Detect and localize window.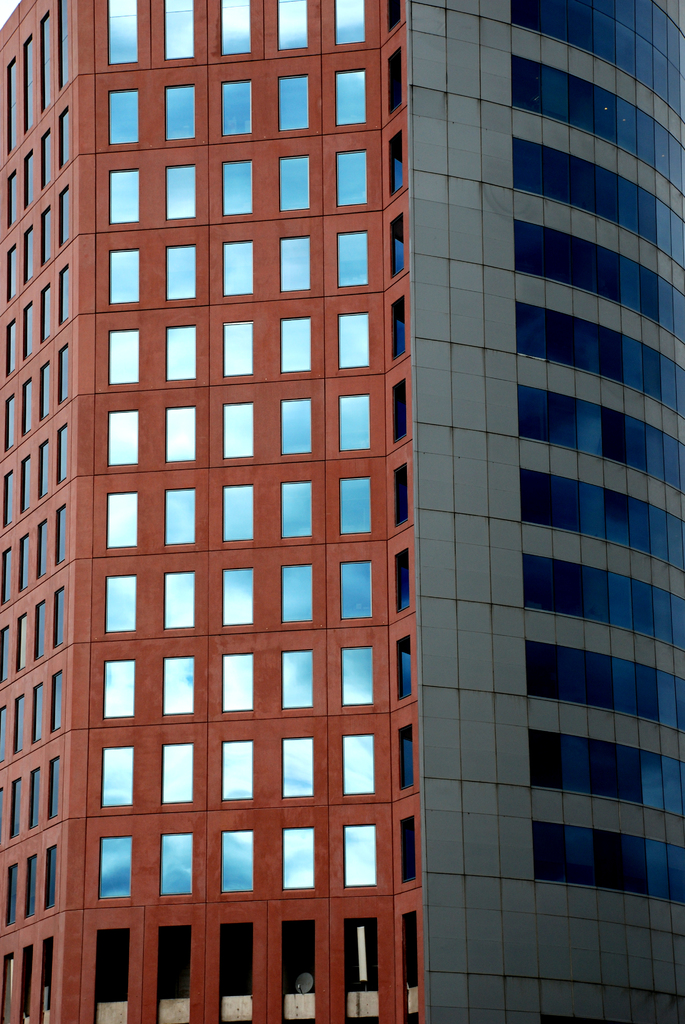
Localized at 102:745:132:806.
